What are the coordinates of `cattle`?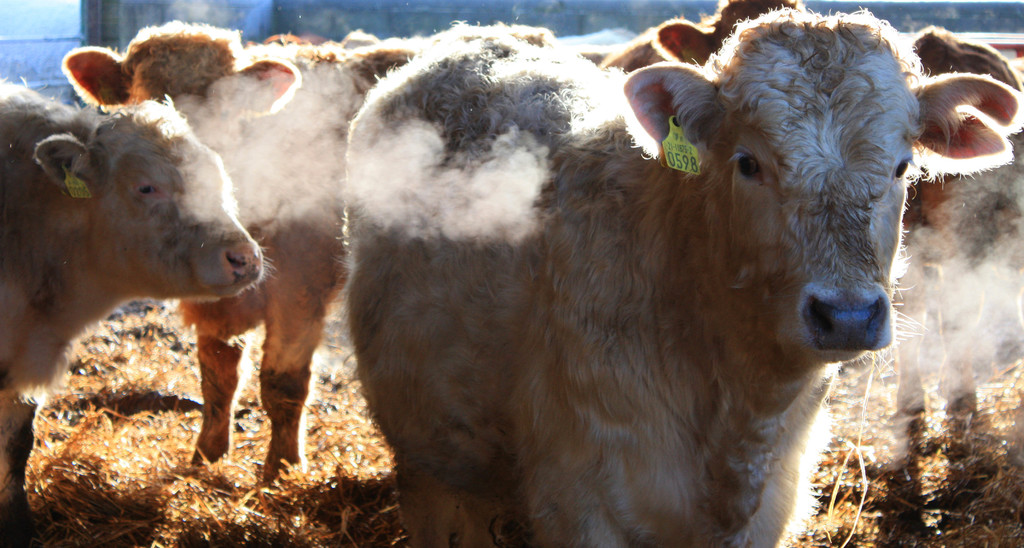
BBox(596, 0, 808, 75).
